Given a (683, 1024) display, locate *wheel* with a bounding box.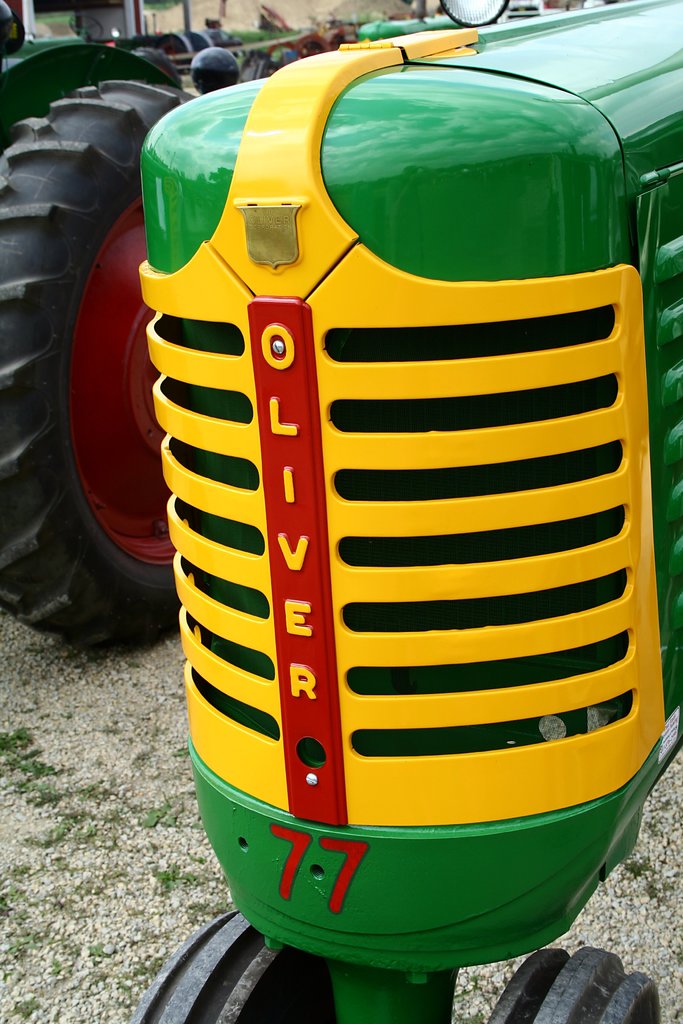
Located: <box>0,70,208,644</box>.
